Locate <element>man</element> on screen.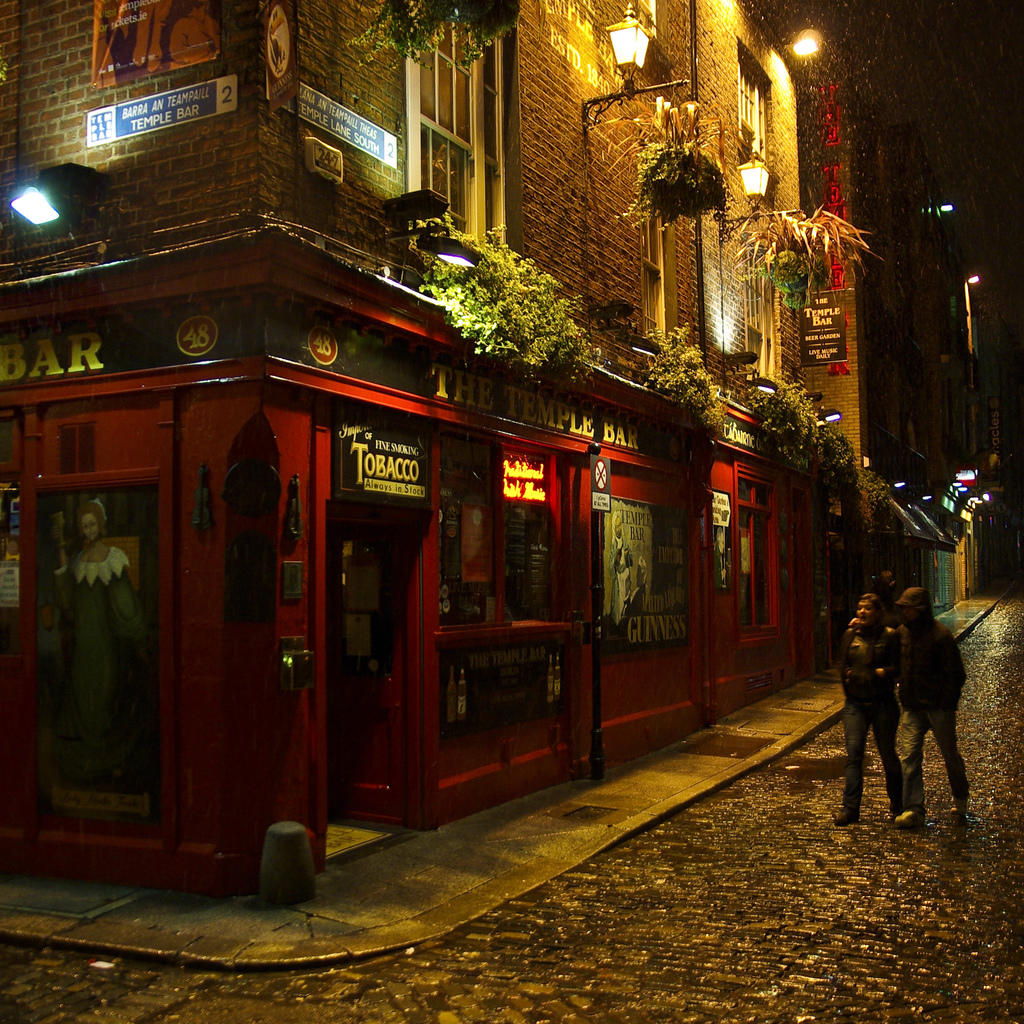
On screen at select_region(851, 589, 972, 833).
